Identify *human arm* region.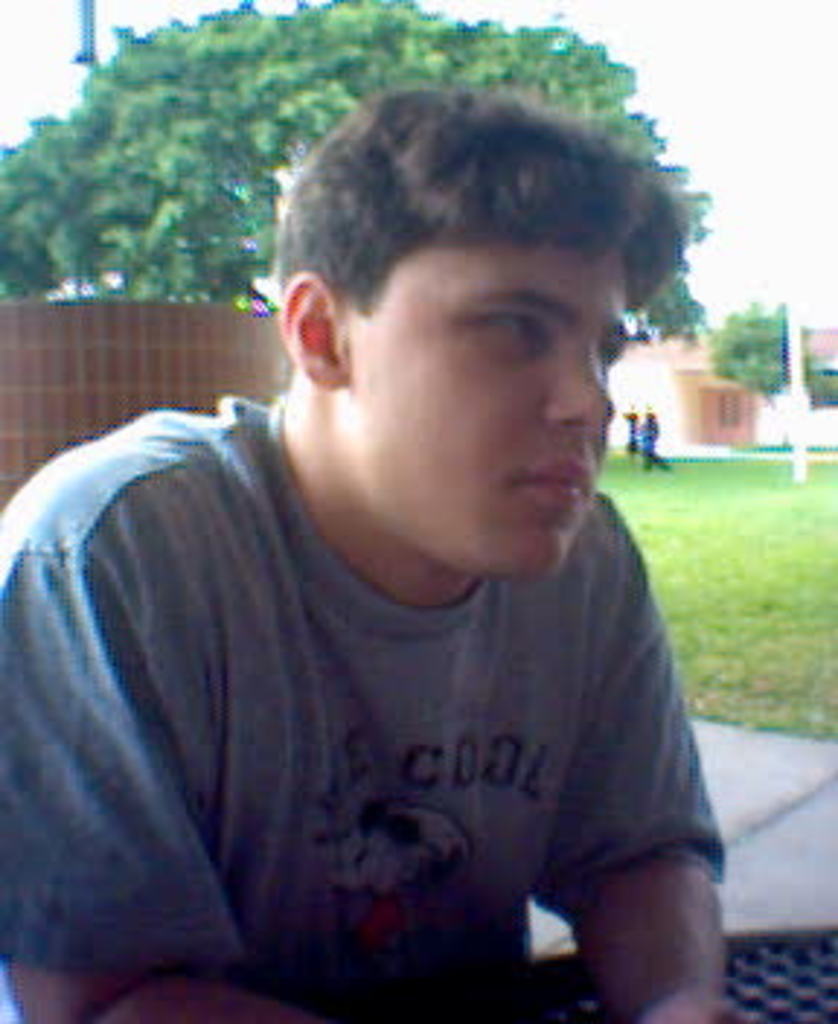
Region: bbox=(521, 500, 812, 1021).
